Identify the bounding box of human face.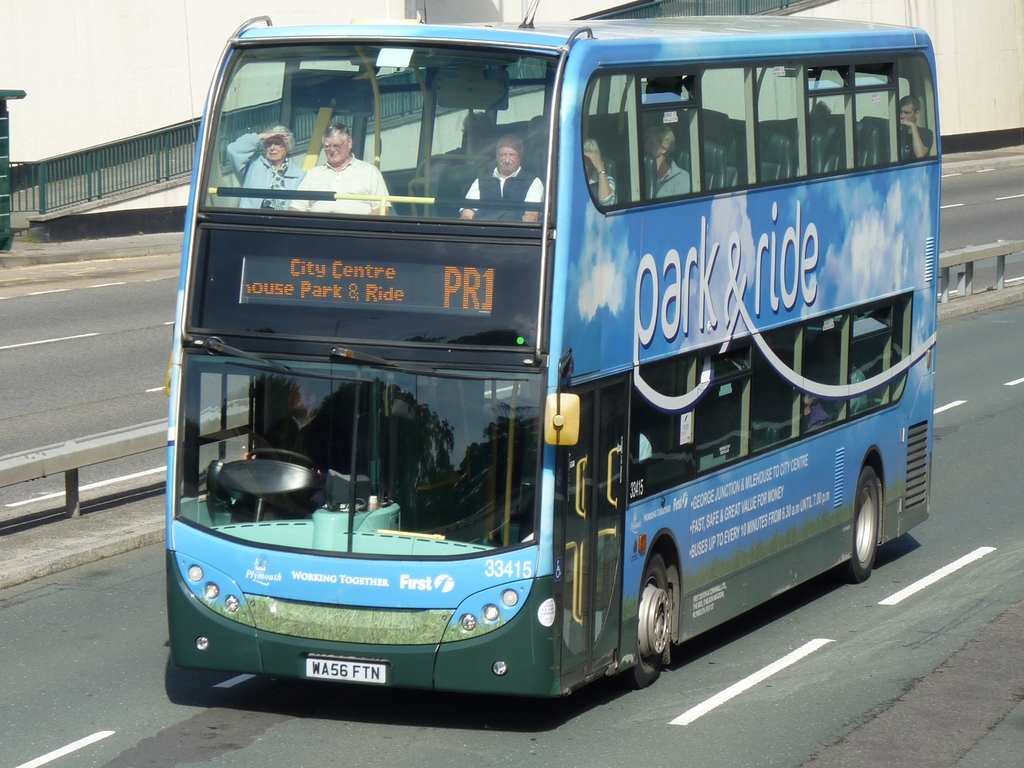
493/142/518/174.
